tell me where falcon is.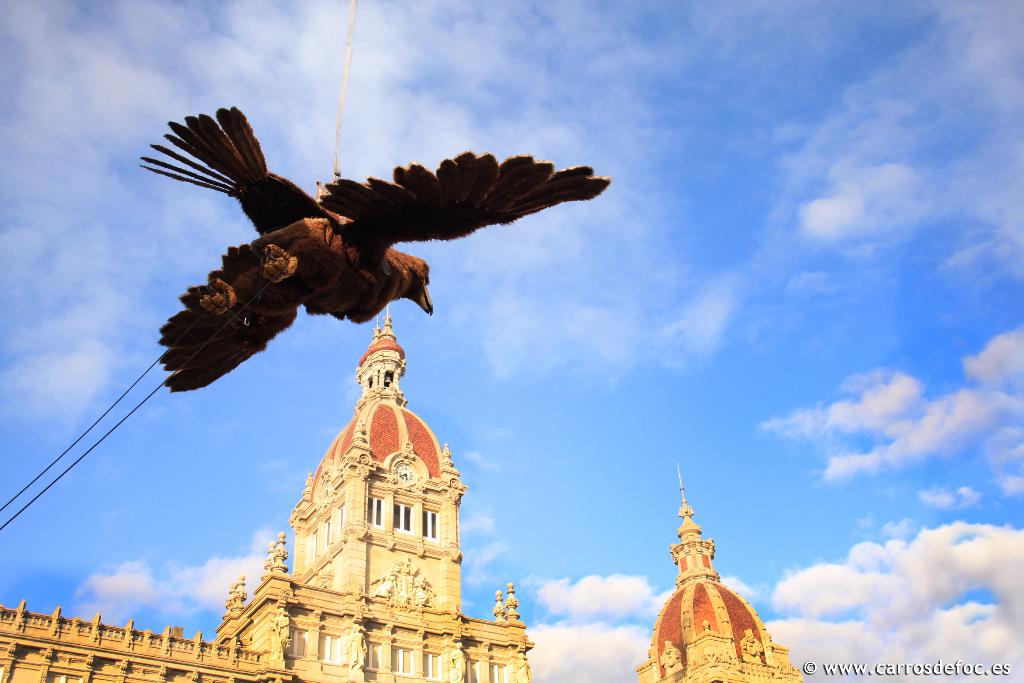
falcon is at 136 104 609 400.
